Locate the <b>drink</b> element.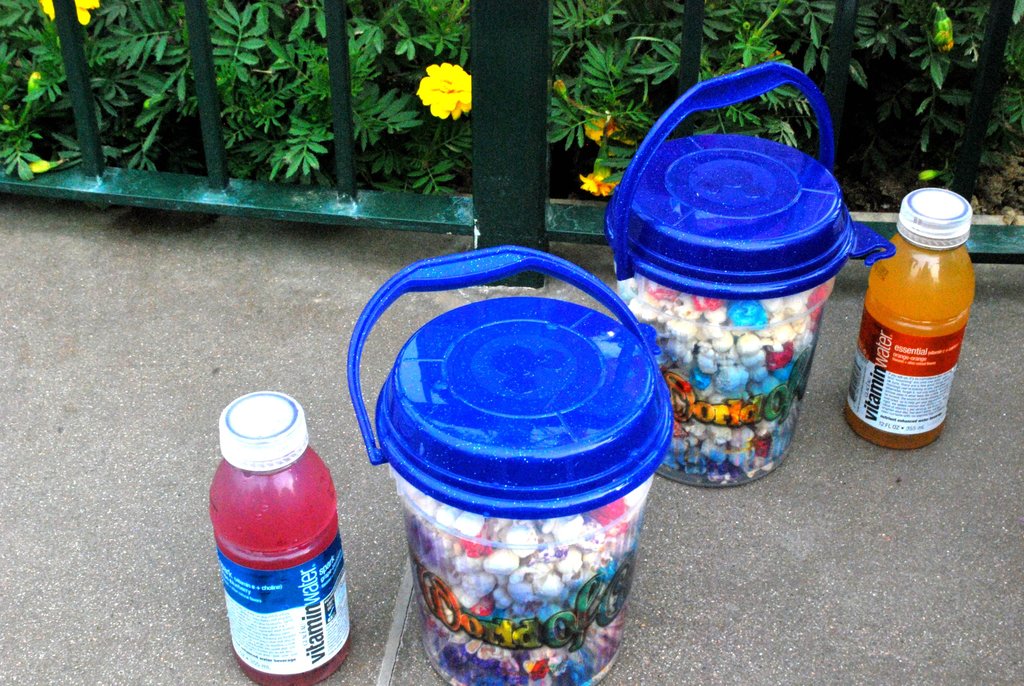
Element bbox: (left=218, top=383, right=348, bottom=673).
